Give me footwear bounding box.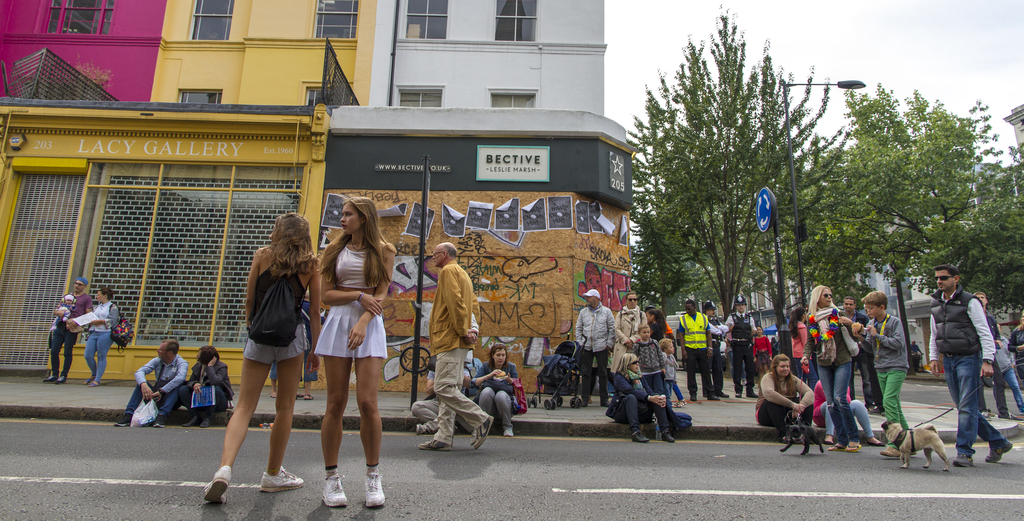
952,454,973,467.
